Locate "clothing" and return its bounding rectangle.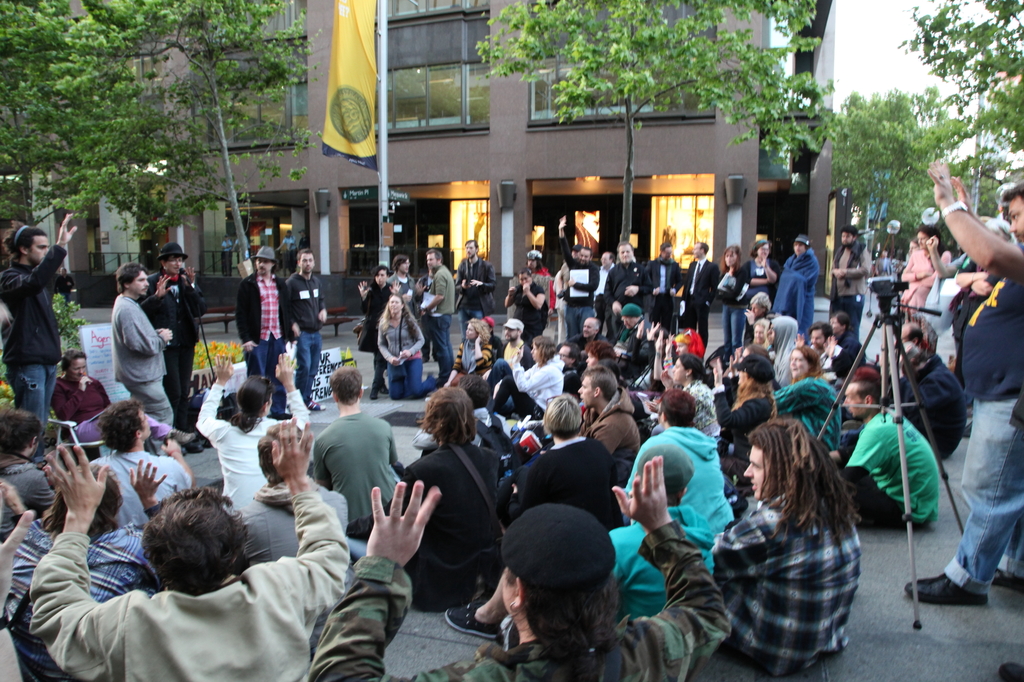
select_region(5, 517, 169, 674).
